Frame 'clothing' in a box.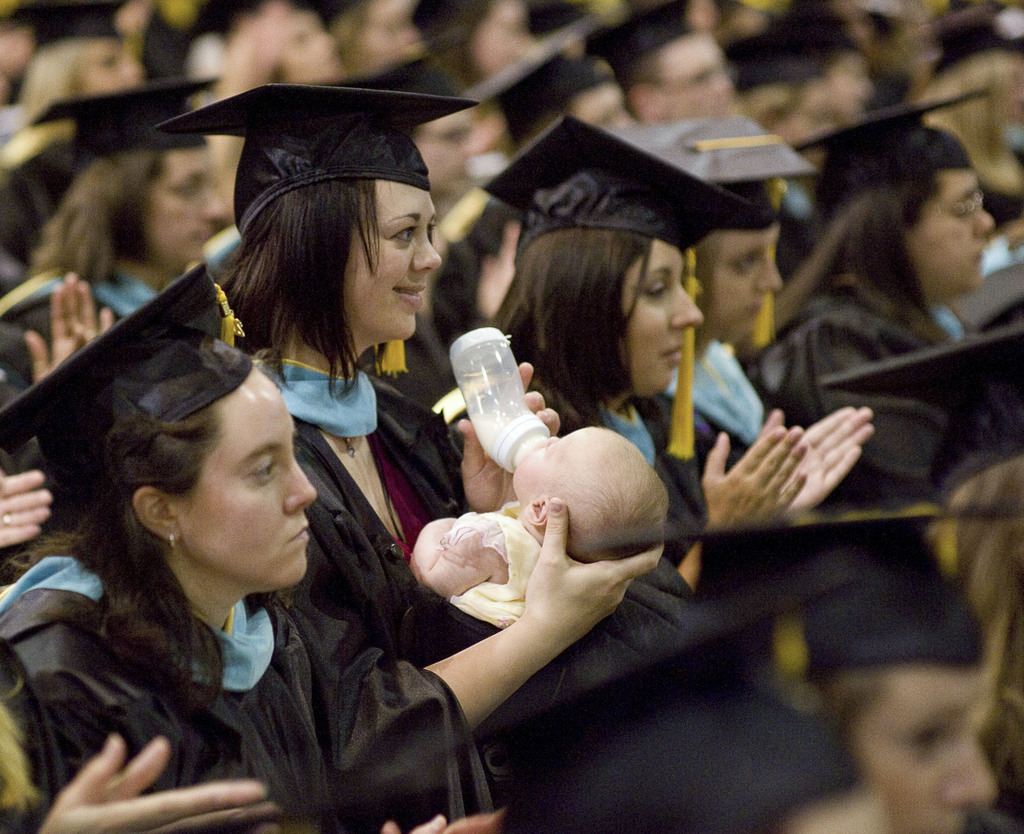
<bbox>0, 372, 415, 819</bbox>.
